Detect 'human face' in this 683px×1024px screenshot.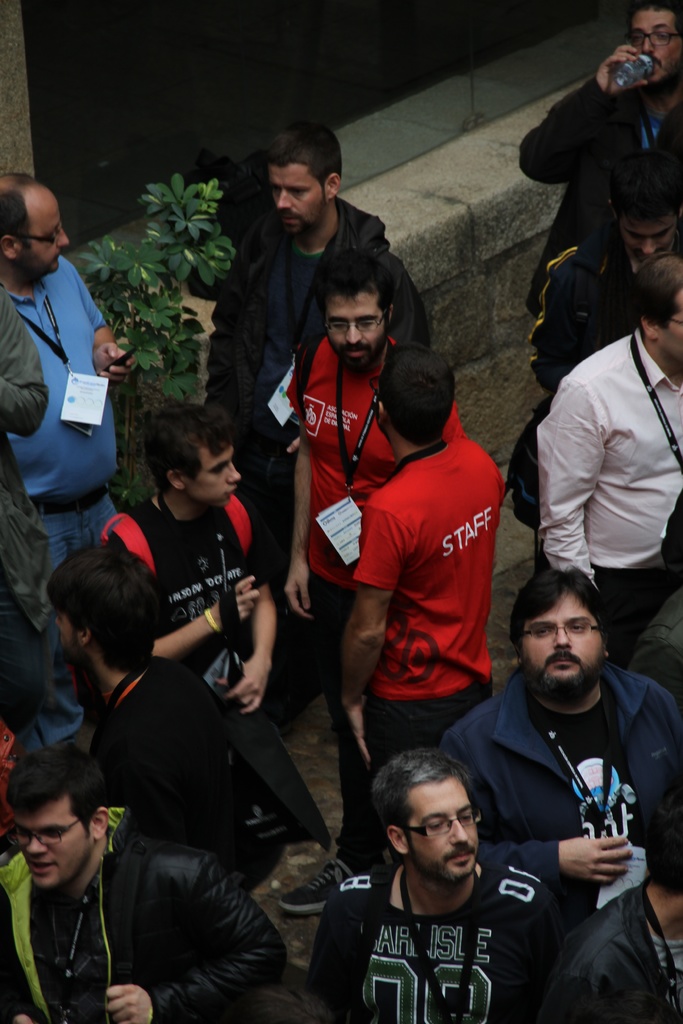
Detection: bbox=[261, 149, 331, 245].
